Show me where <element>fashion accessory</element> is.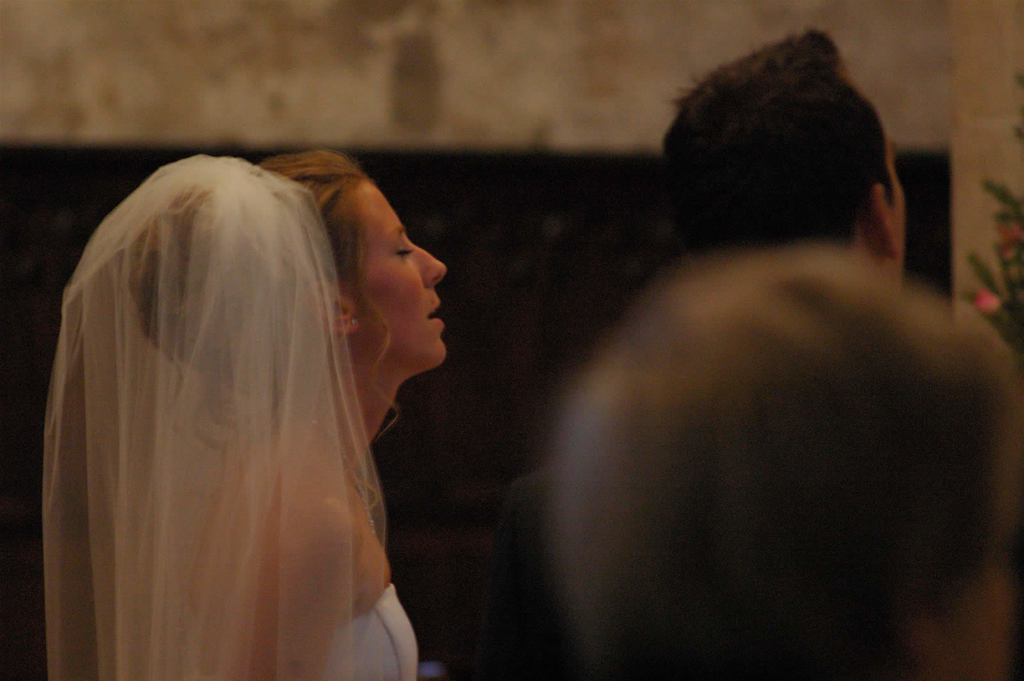
<element>fashion accessory</element> is at select_region(301, 413, 380, 536).
